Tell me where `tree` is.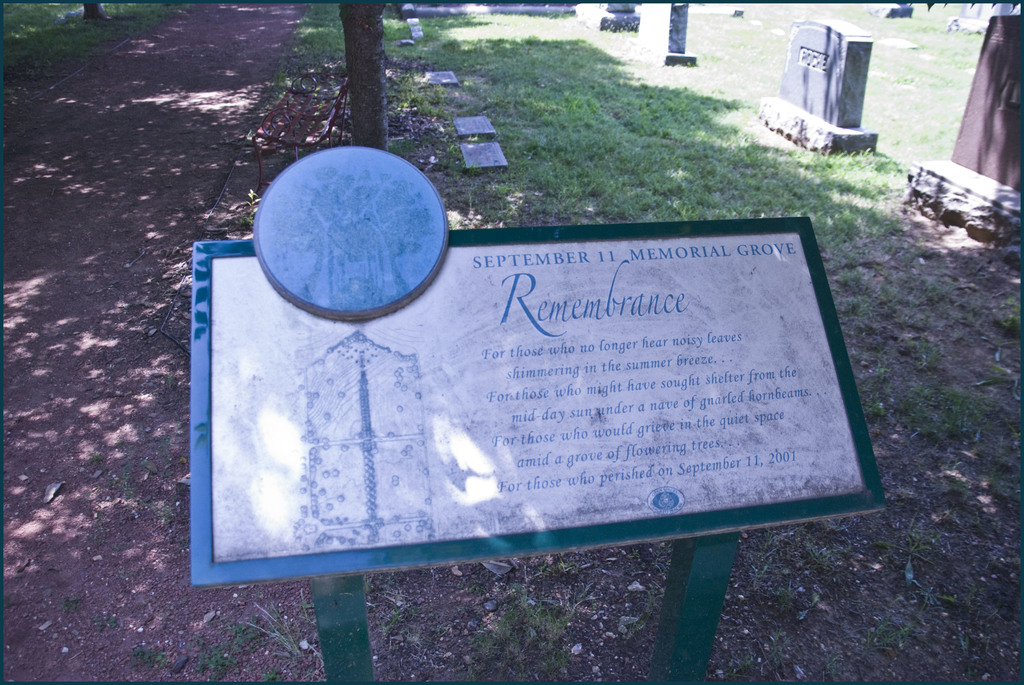
`tree` is at (x1=79, y1=3, x2=104, y2=19).
